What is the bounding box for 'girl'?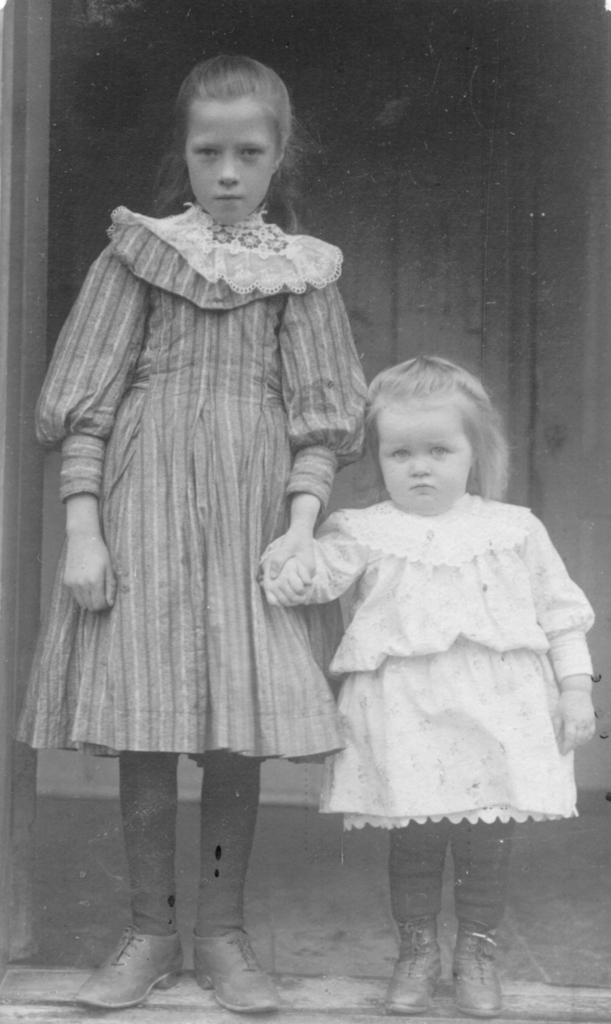
box=[259, 341, 597, 1013].
